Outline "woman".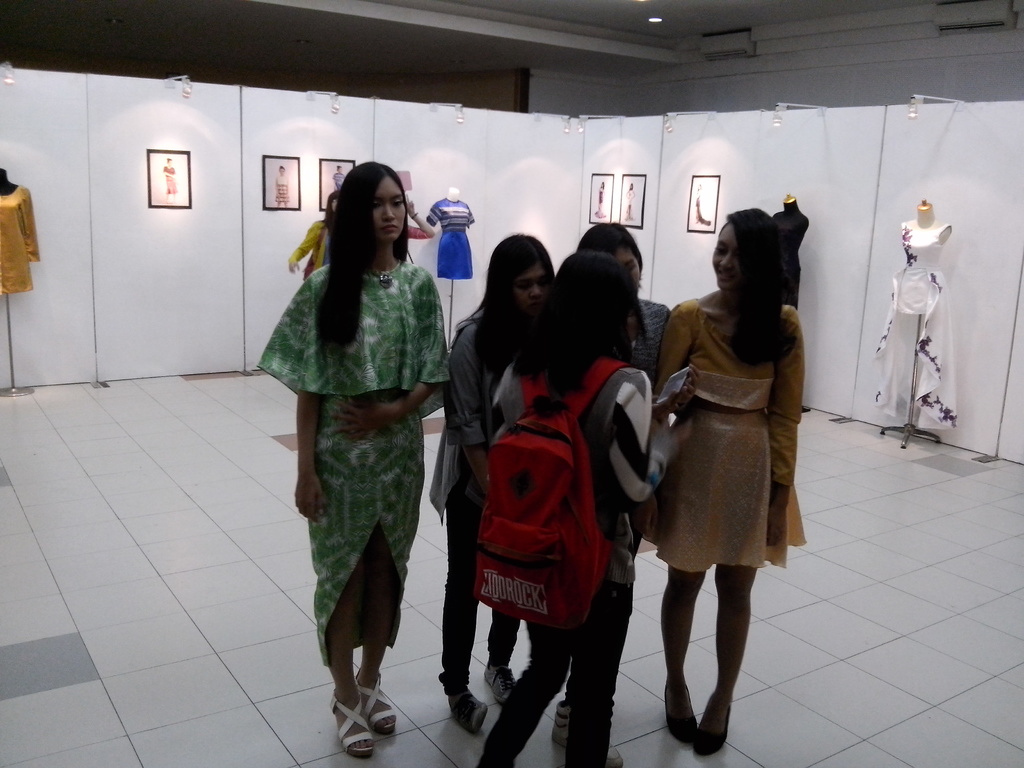
Outline: (591, 175, 605, 221).
